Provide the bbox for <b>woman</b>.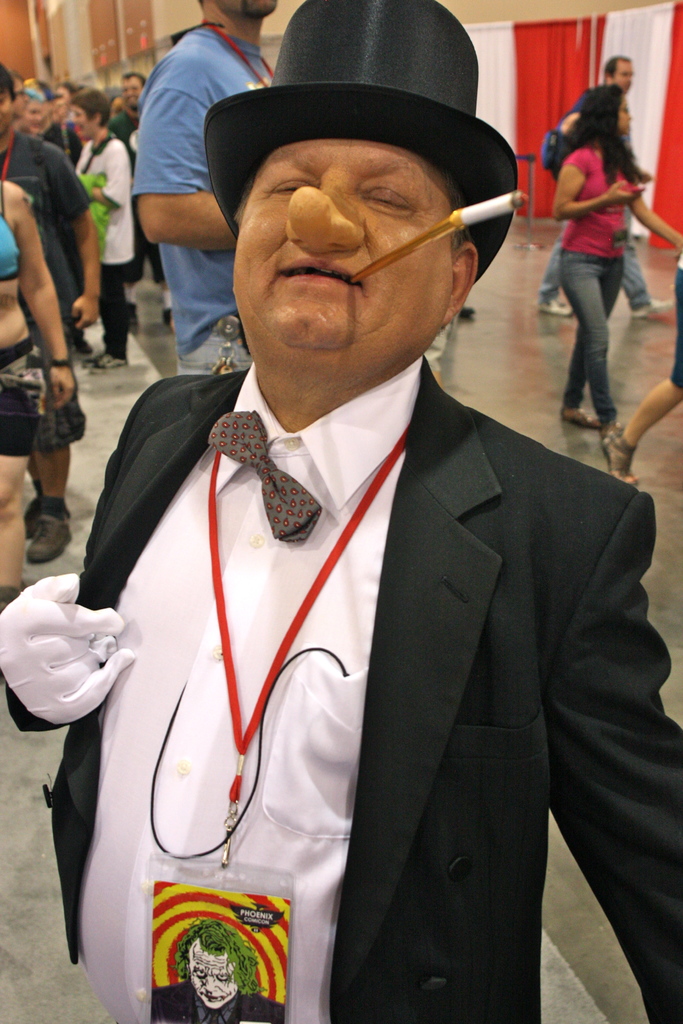
538, 40, 673, 464.
